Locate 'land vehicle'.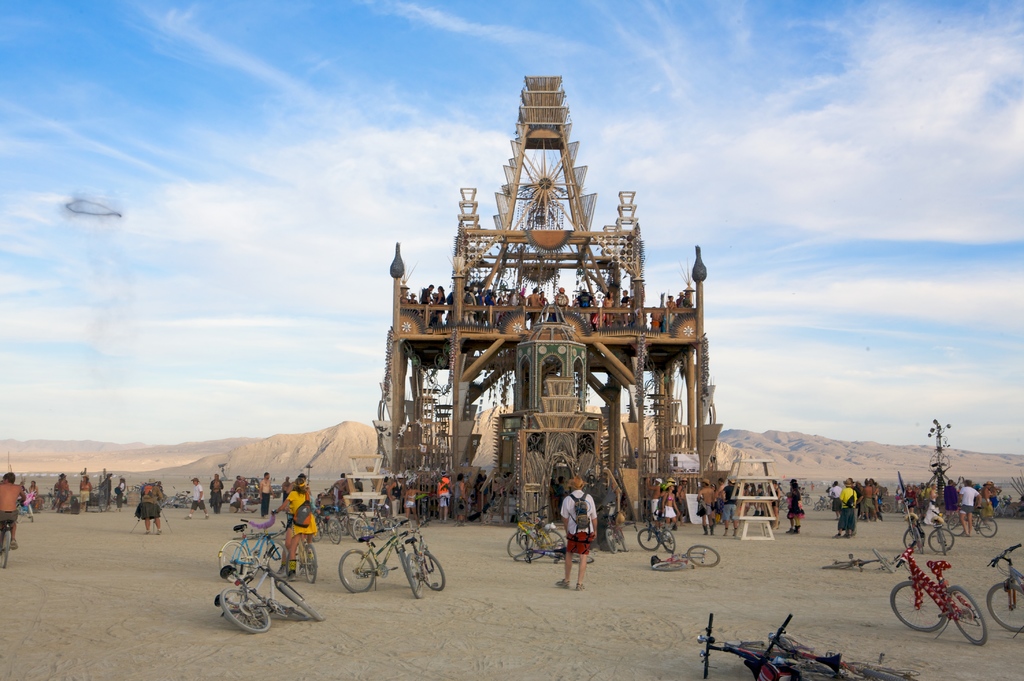
Bounding box: x1=318, y1=507, x2=348, y2=539.
